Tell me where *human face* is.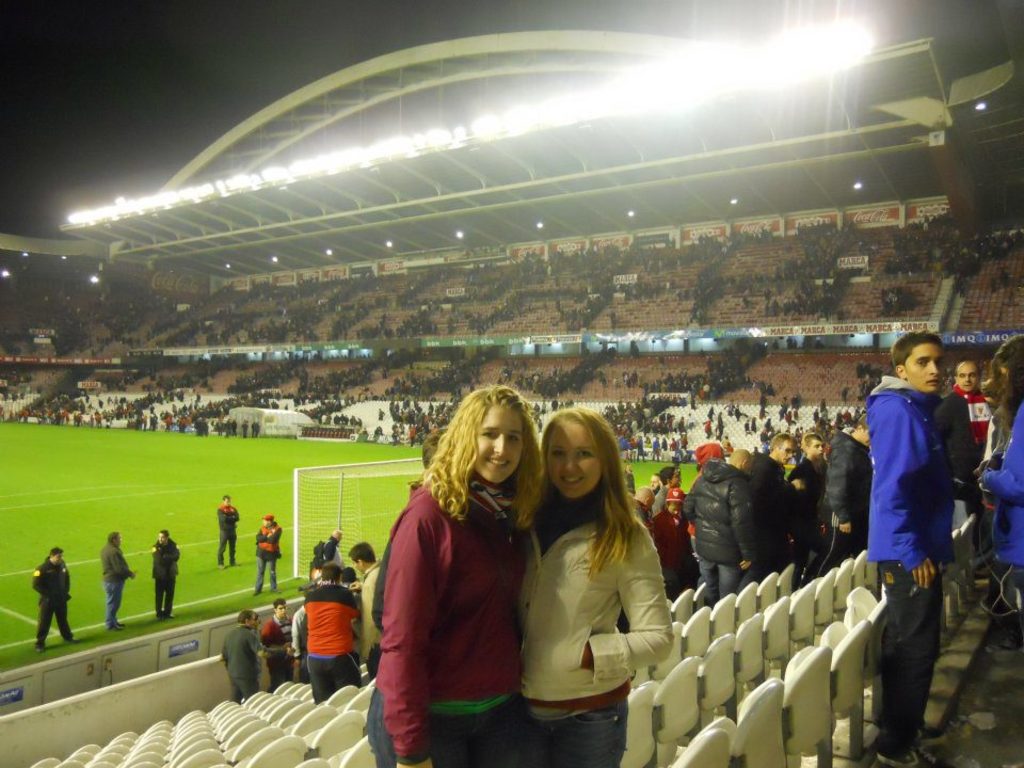
*human face* is at 155/529/169/545.
